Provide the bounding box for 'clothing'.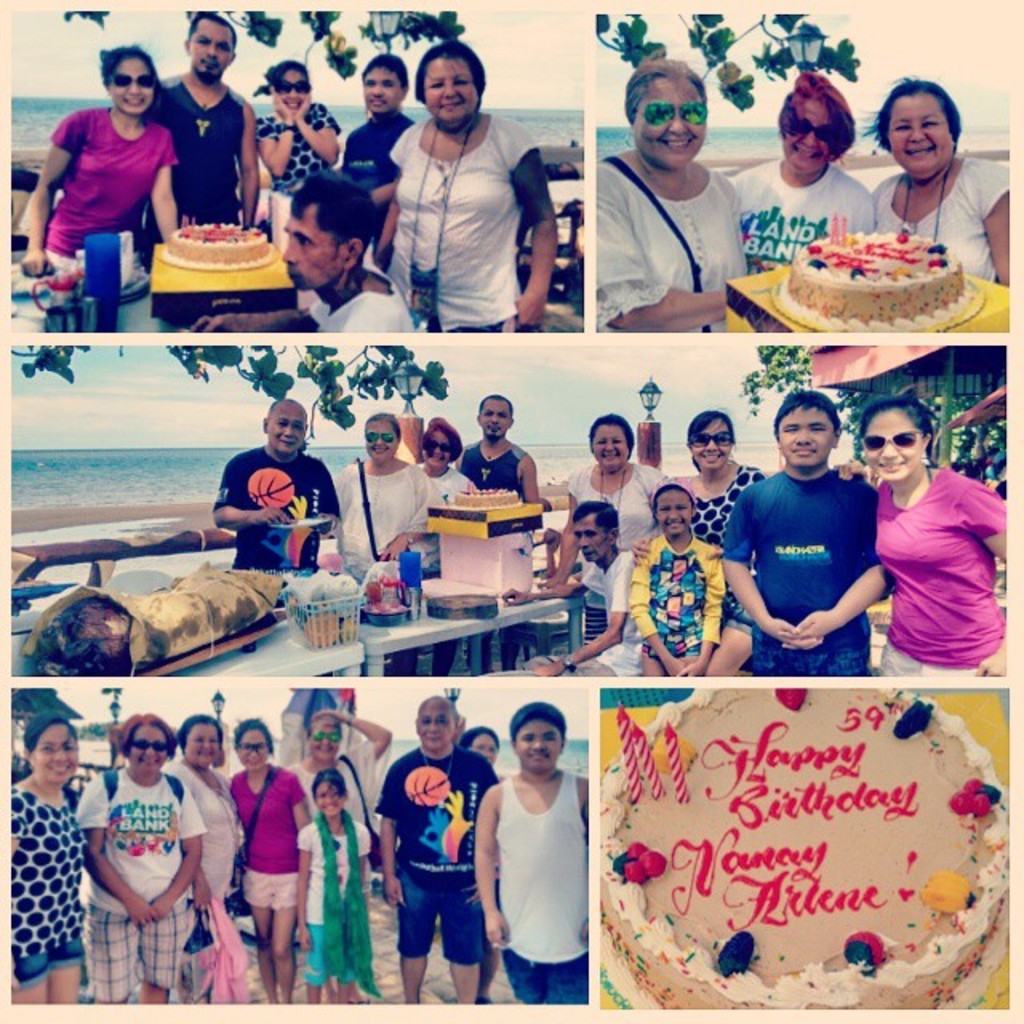
{"left": 294, "top": 821, "right": 378, "bottom": 966}.
